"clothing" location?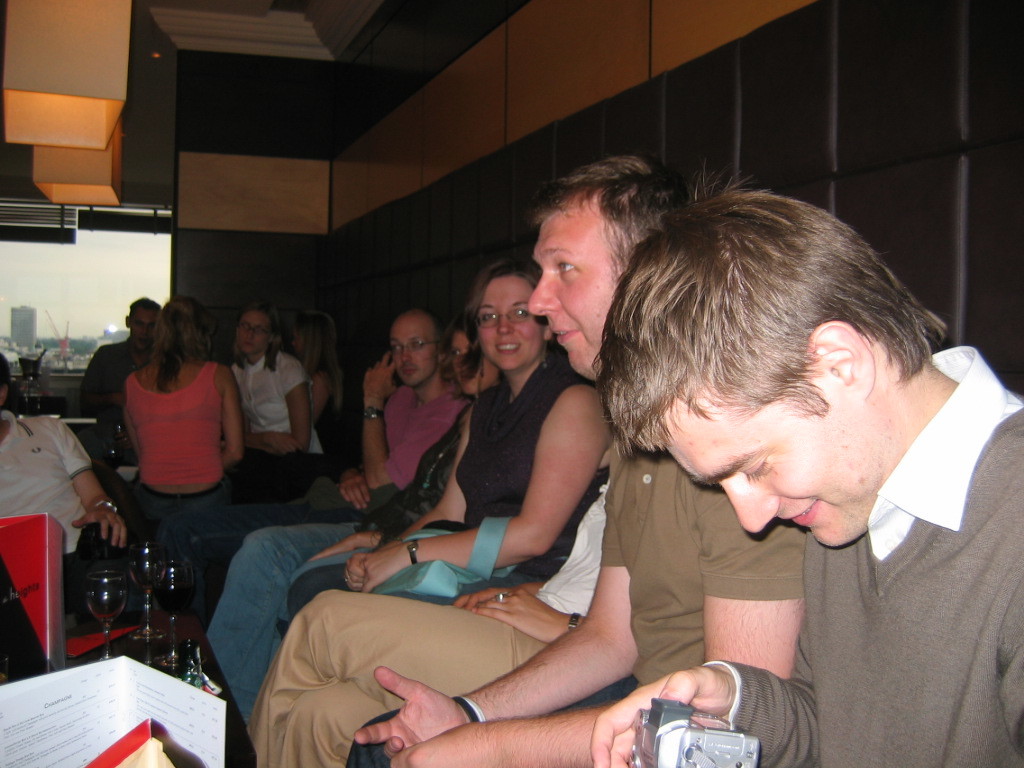
0/402/134/602
